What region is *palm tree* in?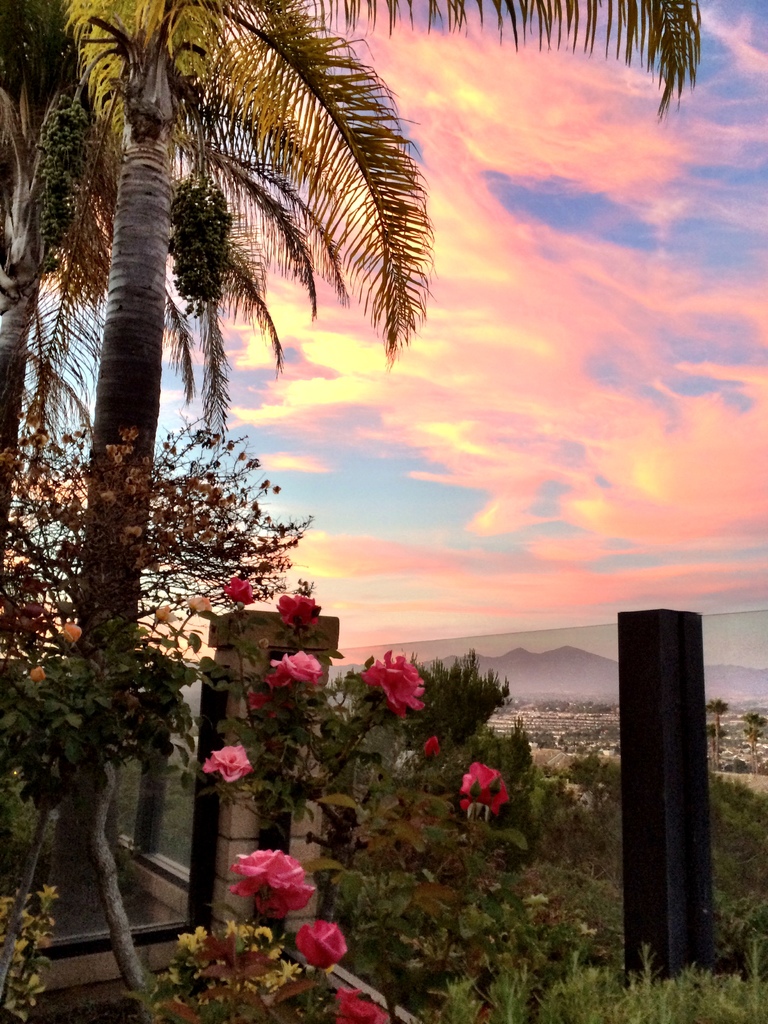
701 696 730 769.
